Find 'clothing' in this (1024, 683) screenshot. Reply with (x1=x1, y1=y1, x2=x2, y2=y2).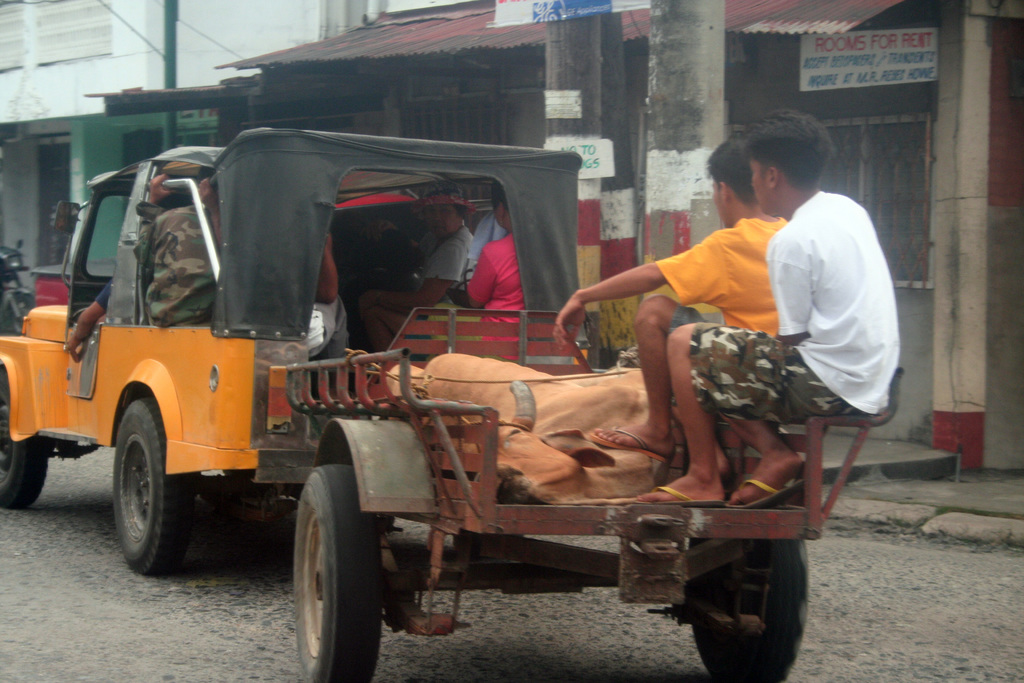
(x1=308, y1=298, x2=355, y2=370).
